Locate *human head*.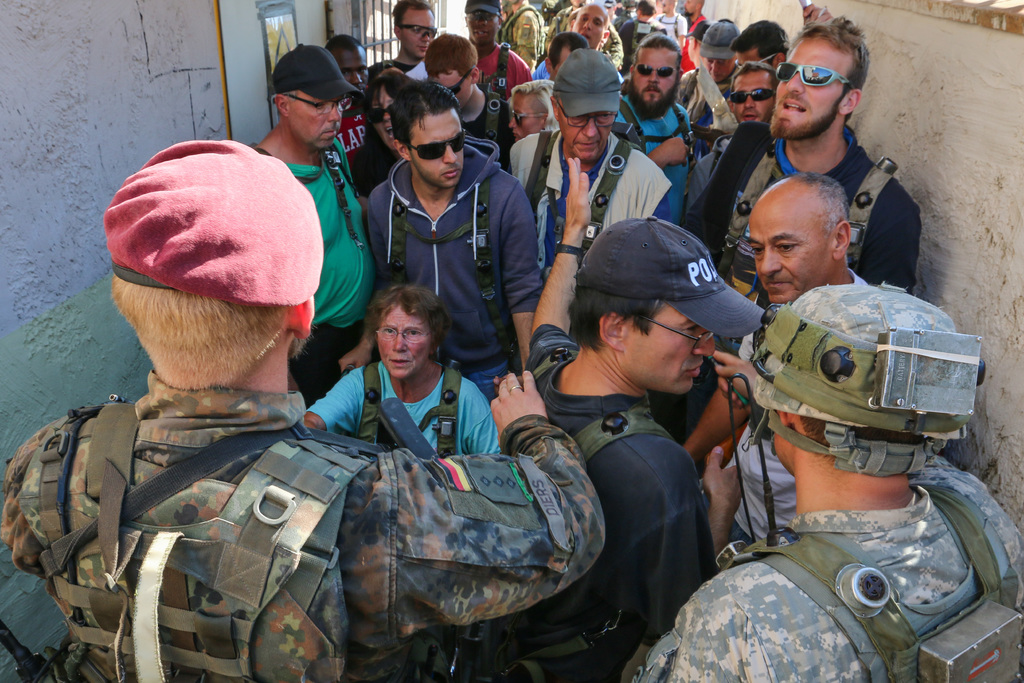
Bounding box: <box>392,1,437,59</box>.
